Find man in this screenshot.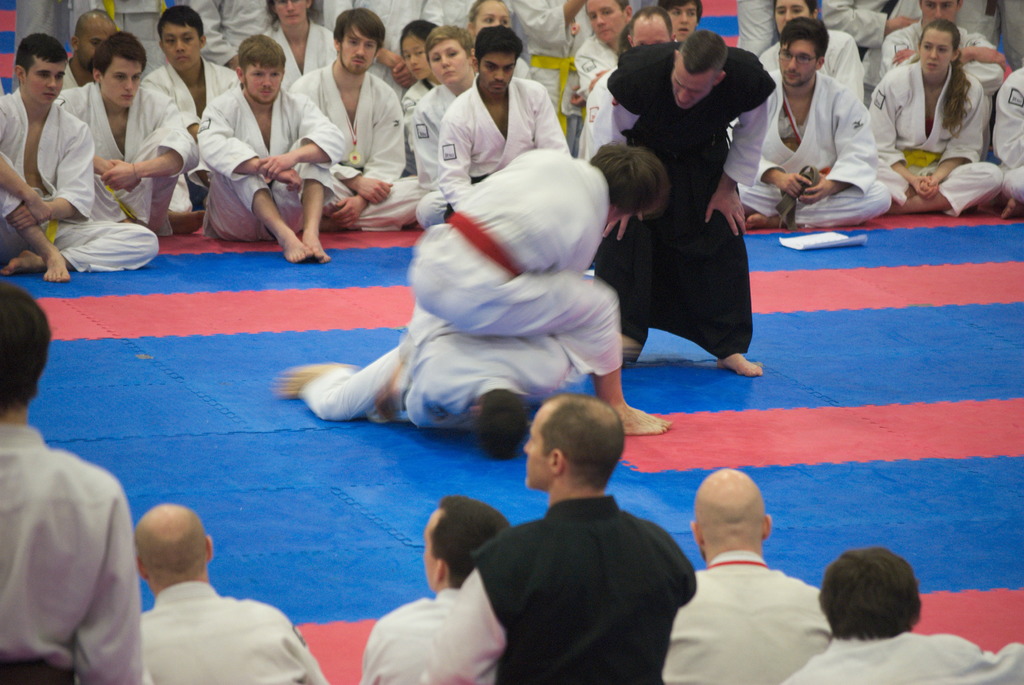
The bounding box for man is bbox=(726, 19, 892, 227).
